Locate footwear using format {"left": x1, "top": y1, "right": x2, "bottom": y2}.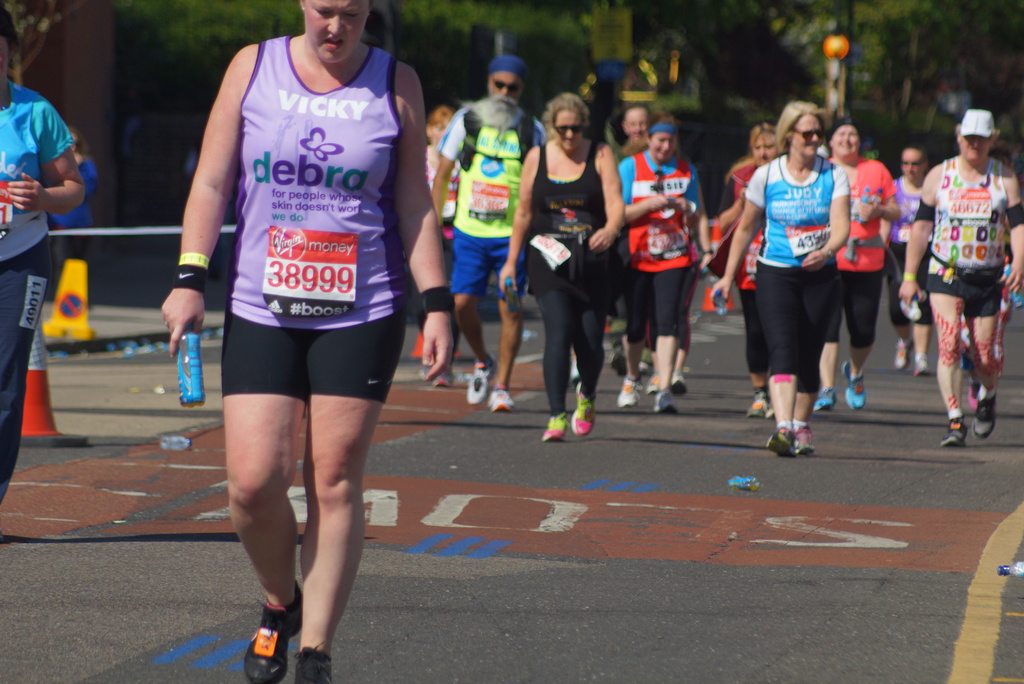
{"left": 669, "top": 366, "right": 697, "bottom": 395}.
